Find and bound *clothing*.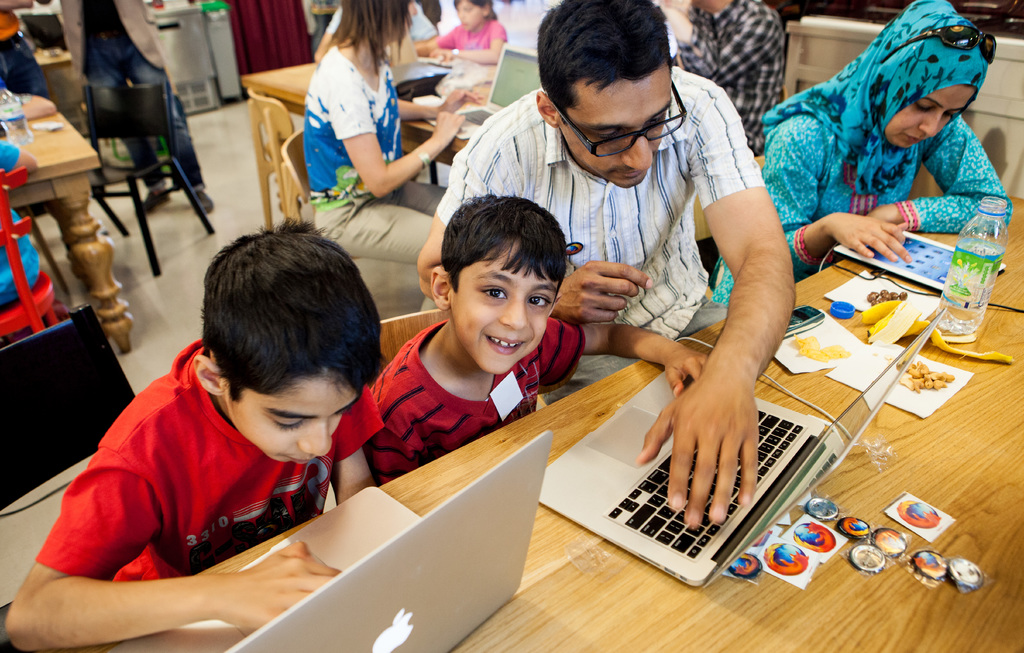
Bound: detection(323, 4, 430, 48).
